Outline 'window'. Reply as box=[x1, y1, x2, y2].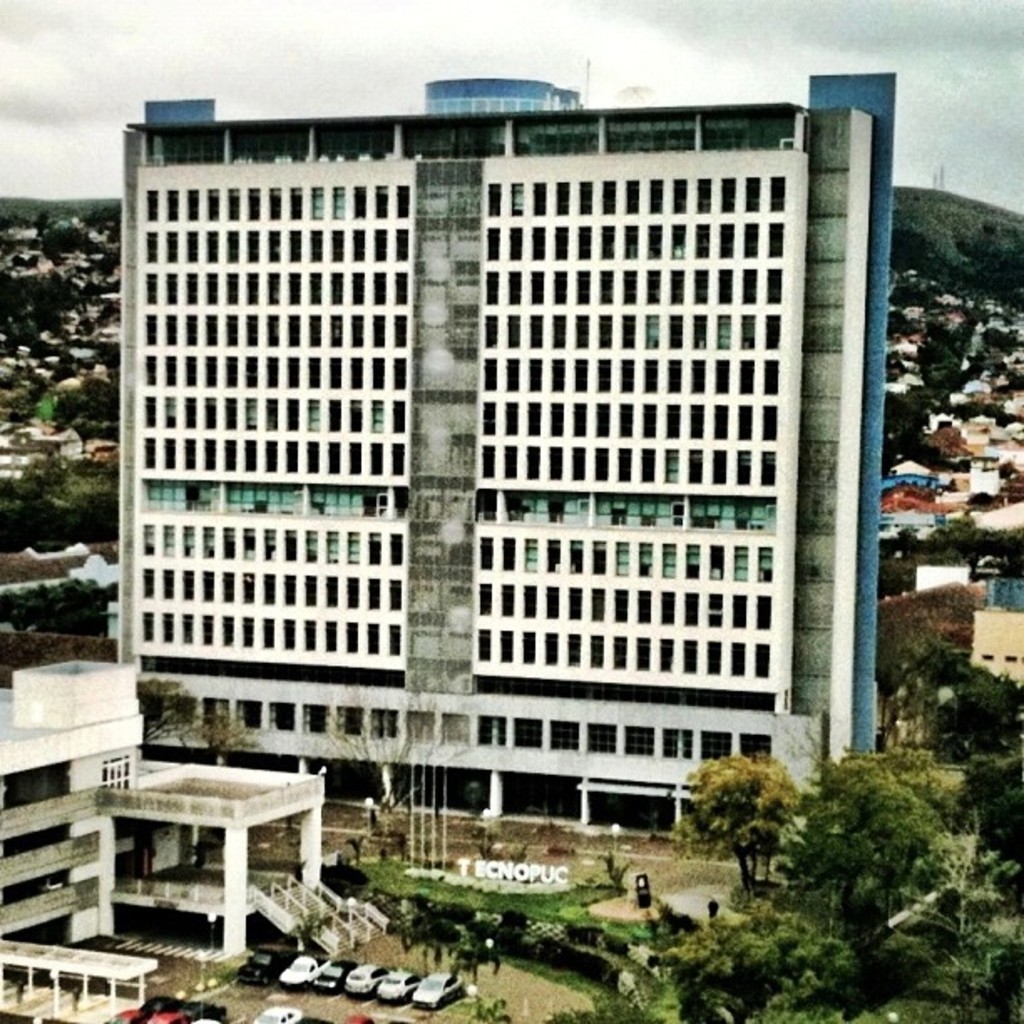
box=[622, 728, 653, 753].
